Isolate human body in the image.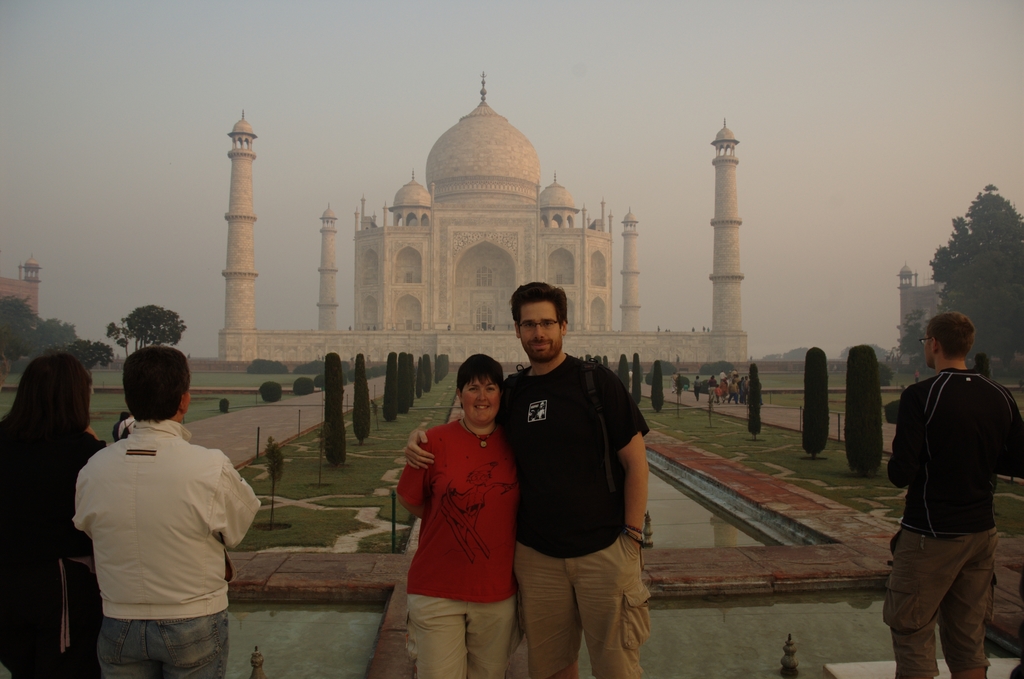
Isolated region: {"left": 694, "top": 377, "right": 703, "bottom": 395}.
